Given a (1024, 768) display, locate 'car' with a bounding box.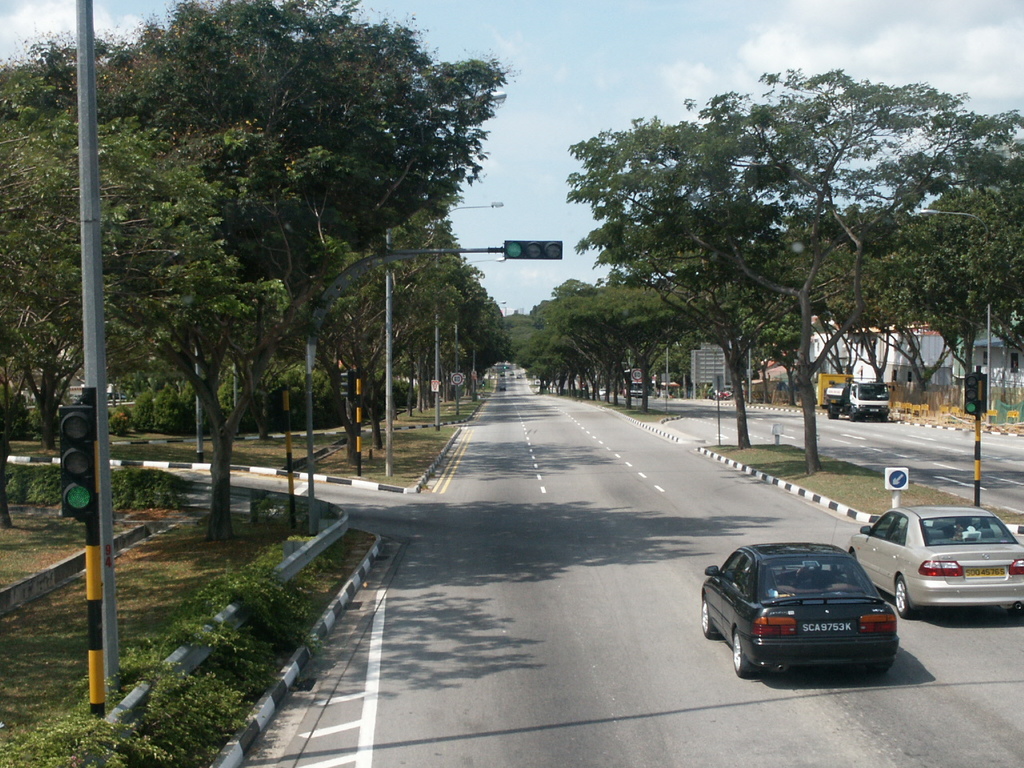
Located: bbox=(700, 542, 900, 674).
